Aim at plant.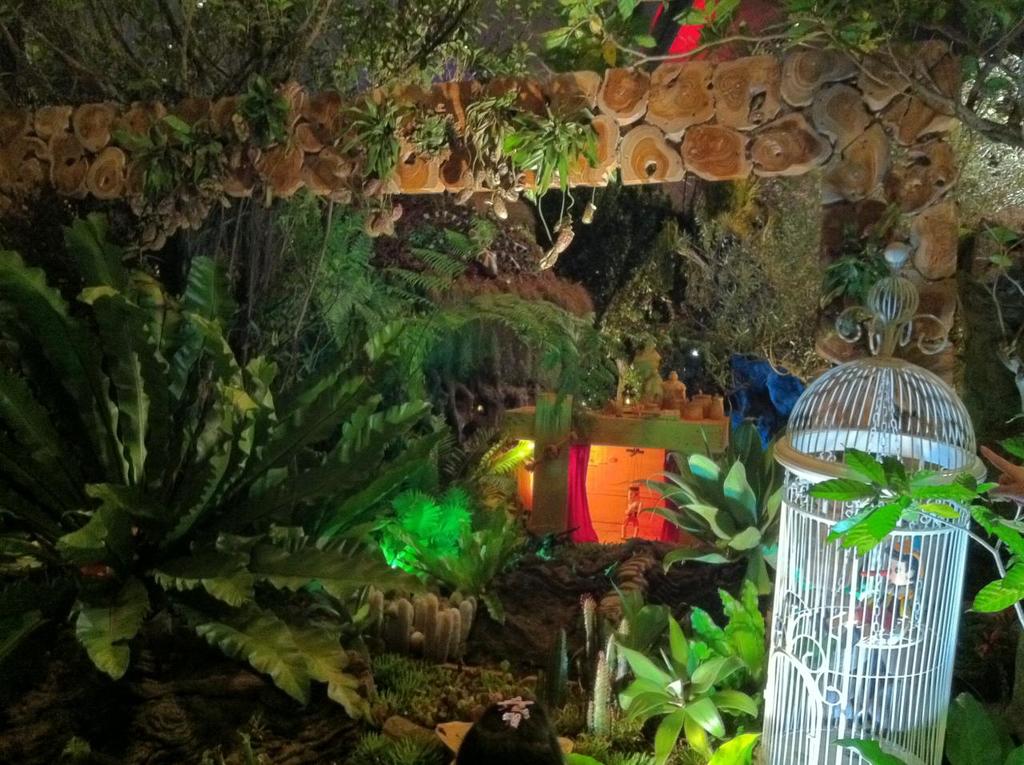
Aimed at {"left": 349, "top": 726, "right": 440, "bottom": 764}.
